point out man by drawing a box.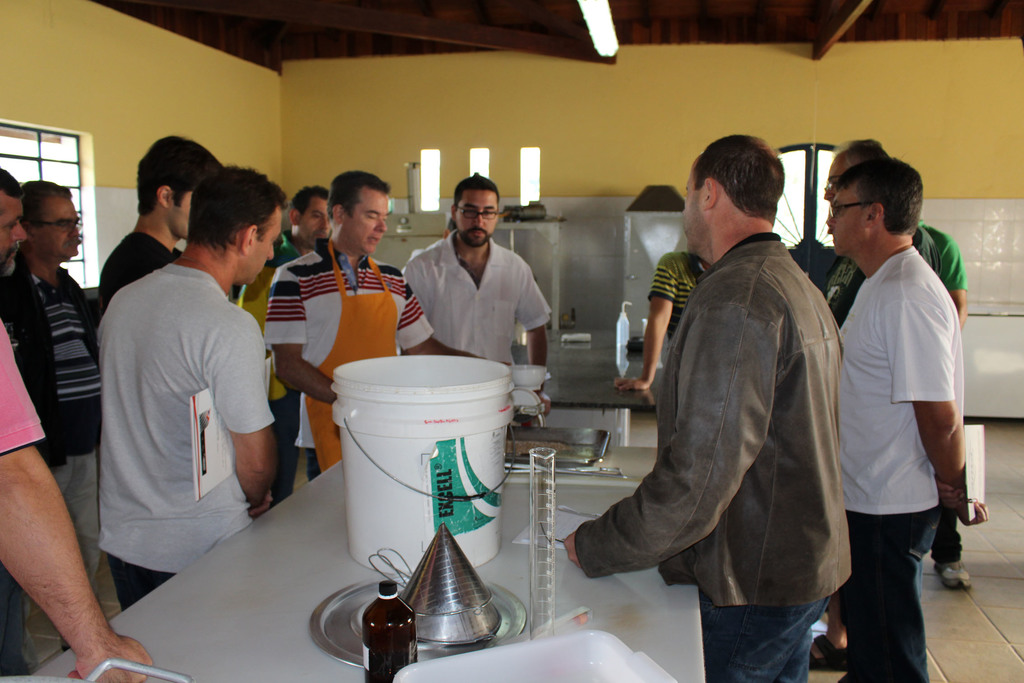
0 309 156 682.
